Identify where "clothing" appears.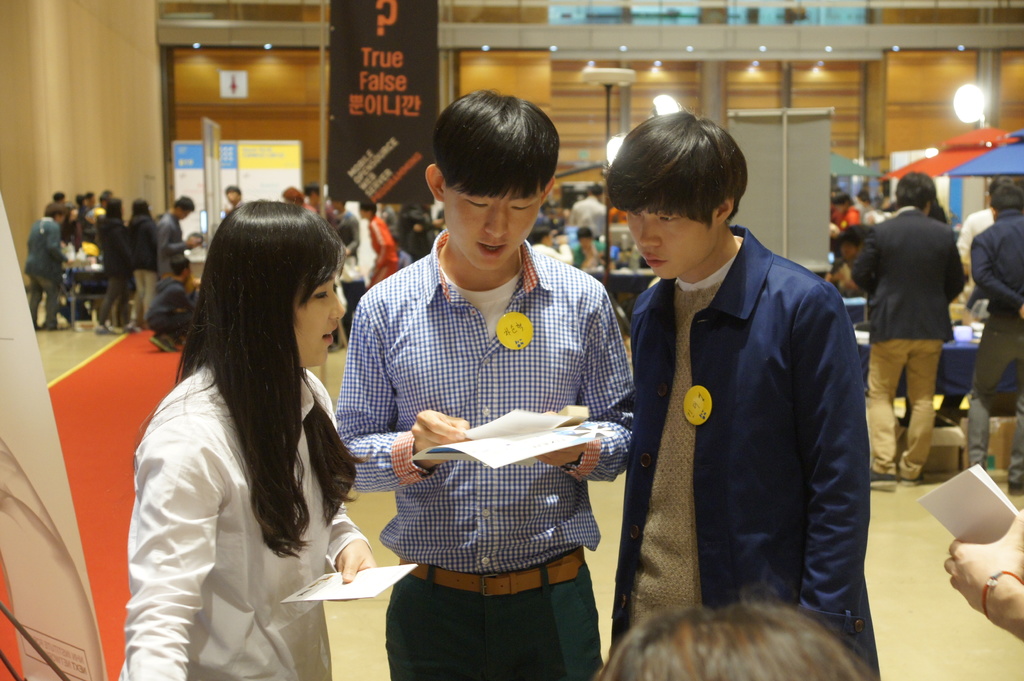
Appears at x1=966 y1=212 x2=1023 y2=493.
